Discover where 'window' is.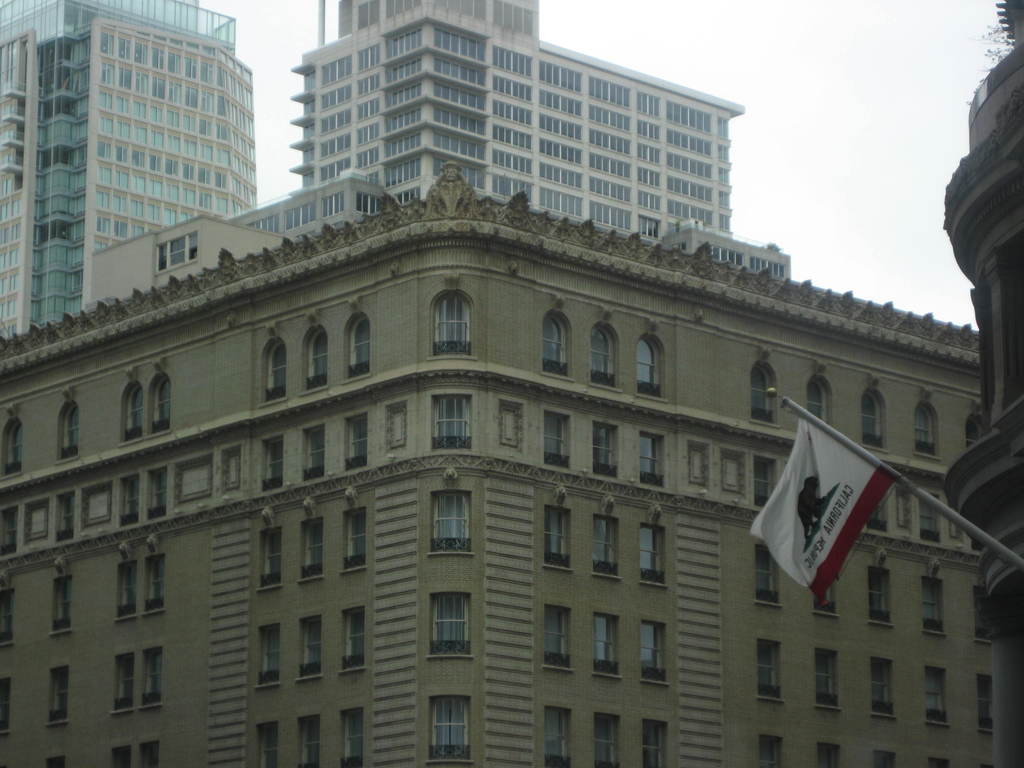
Discovered at region(147, 371, 172, 437).
